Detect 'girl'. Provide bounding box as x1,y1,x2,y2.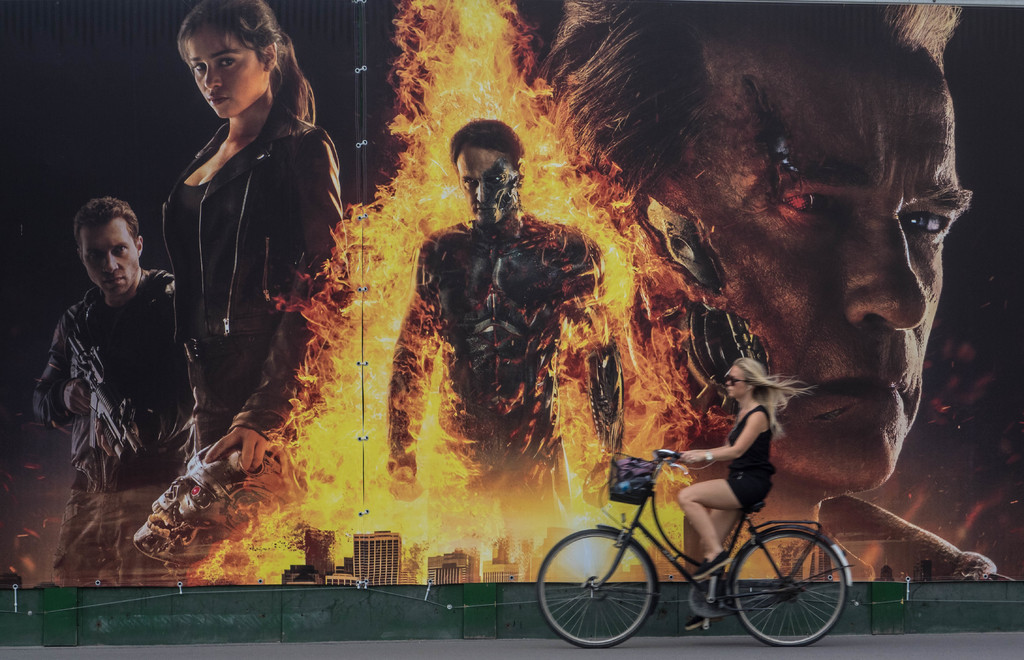
147,0,344,501.
